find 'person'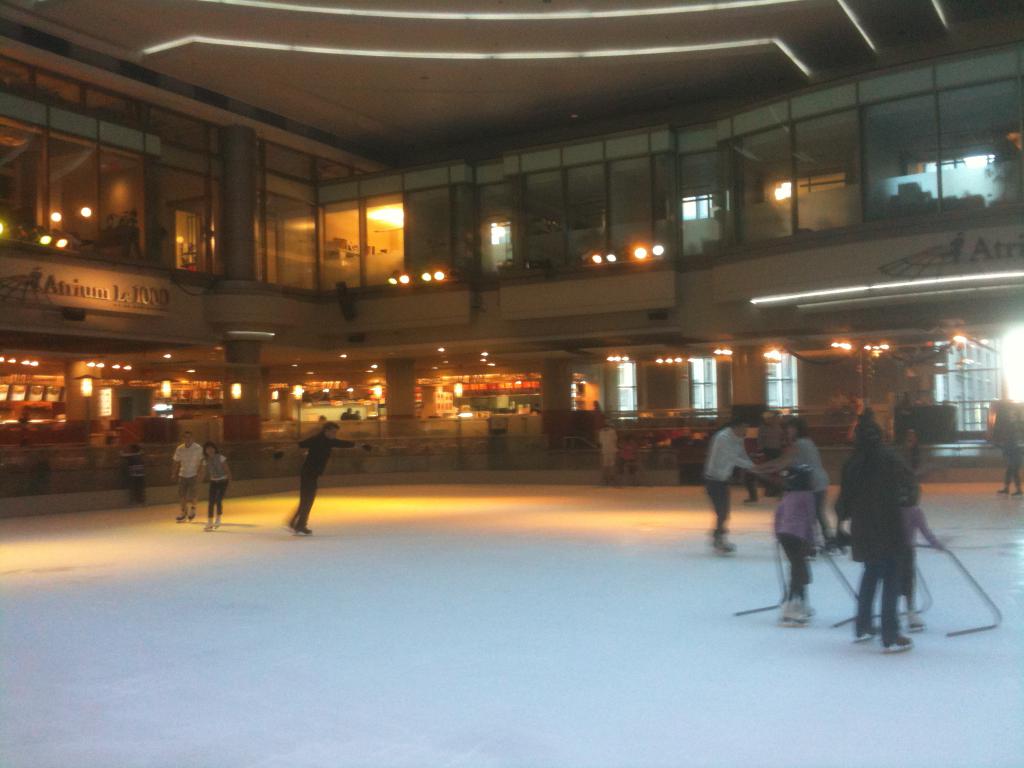
[left=993, top=415, right=1023, bottom=501]
